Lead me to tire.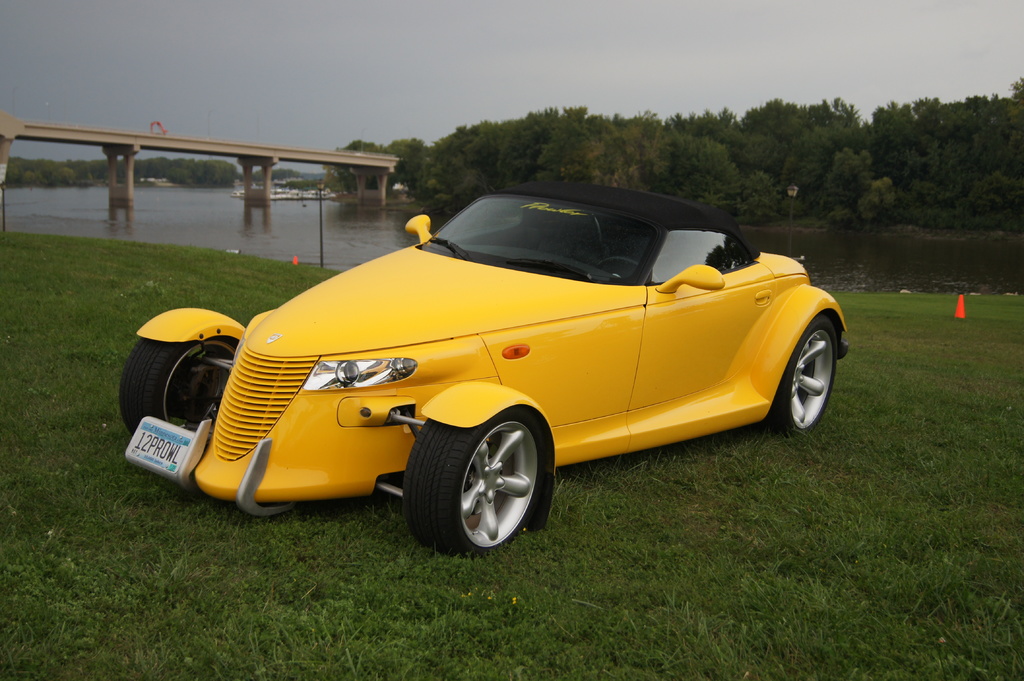
Lead to crop(118, 335, 238, 435).
